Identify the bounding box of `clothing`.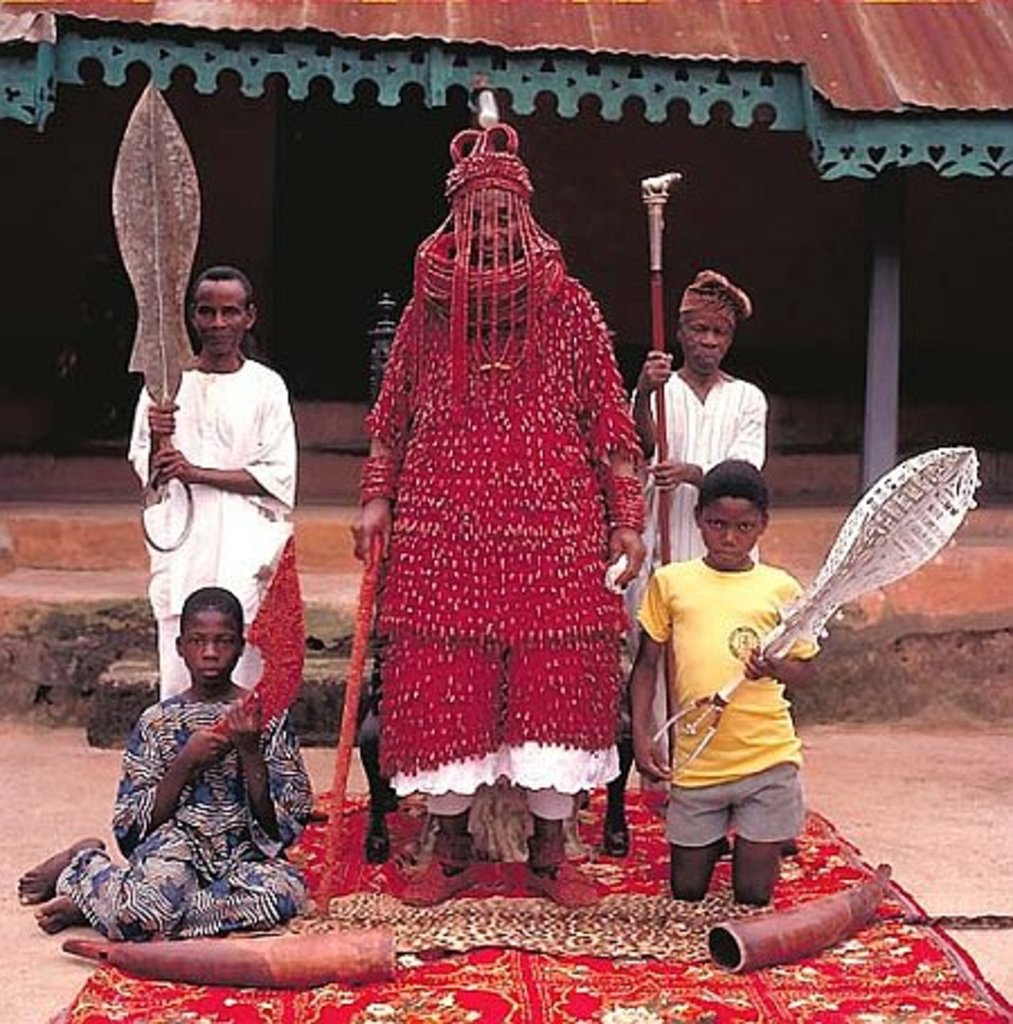
locate(590, 365, 759, 565).
